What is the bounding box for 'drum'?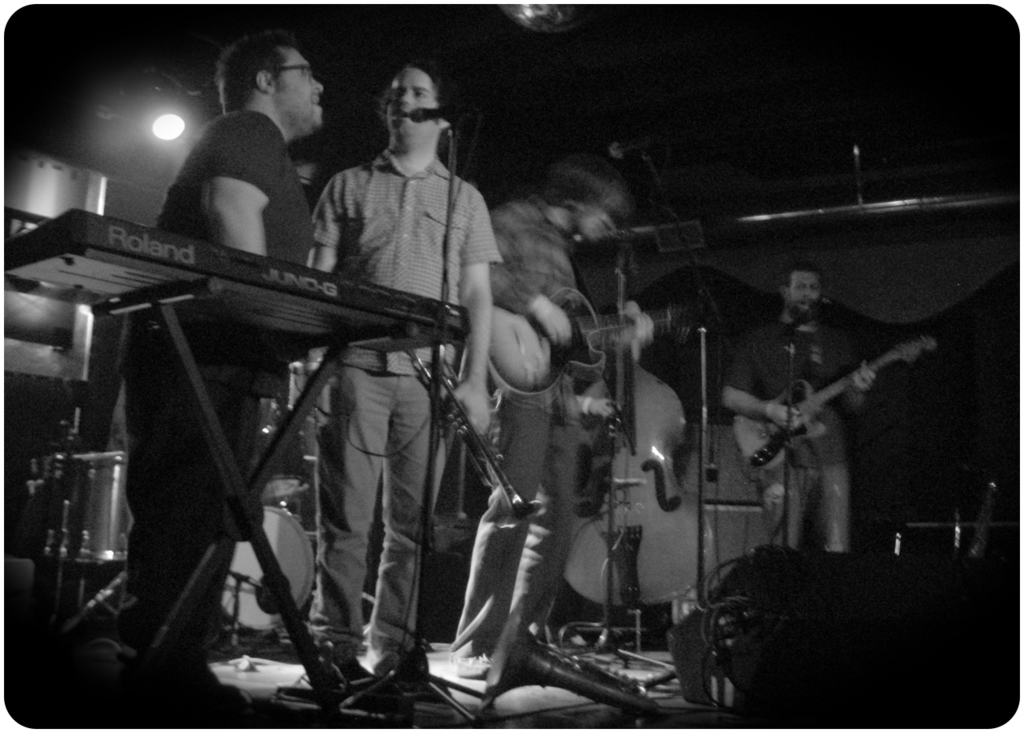
detection(48, 450, 128, 568).
